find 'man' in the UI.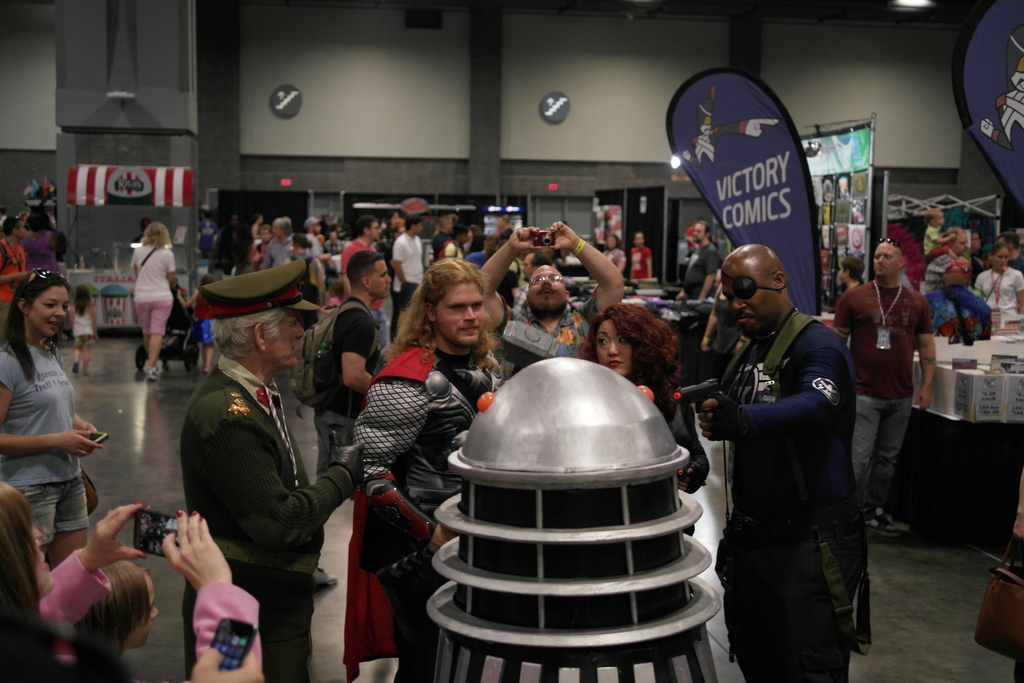
UI element at x1=682 y1=219 x2=751 y2=388.
